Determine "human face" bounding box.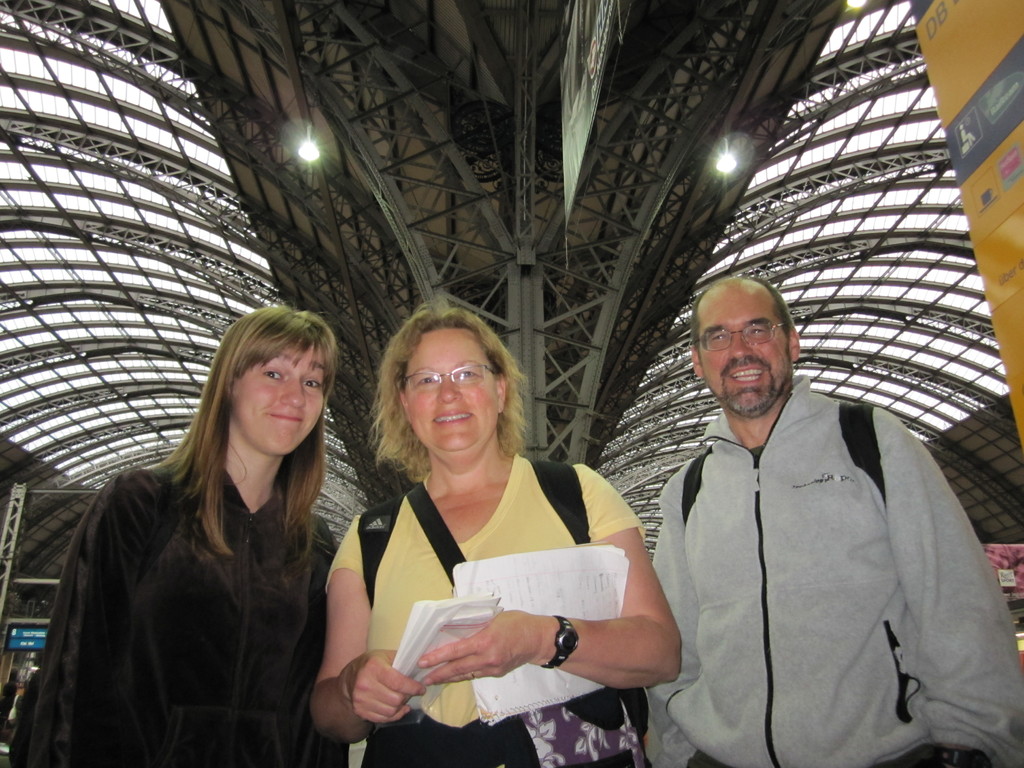
Determined: BBox(696, 277, 792, 417).
